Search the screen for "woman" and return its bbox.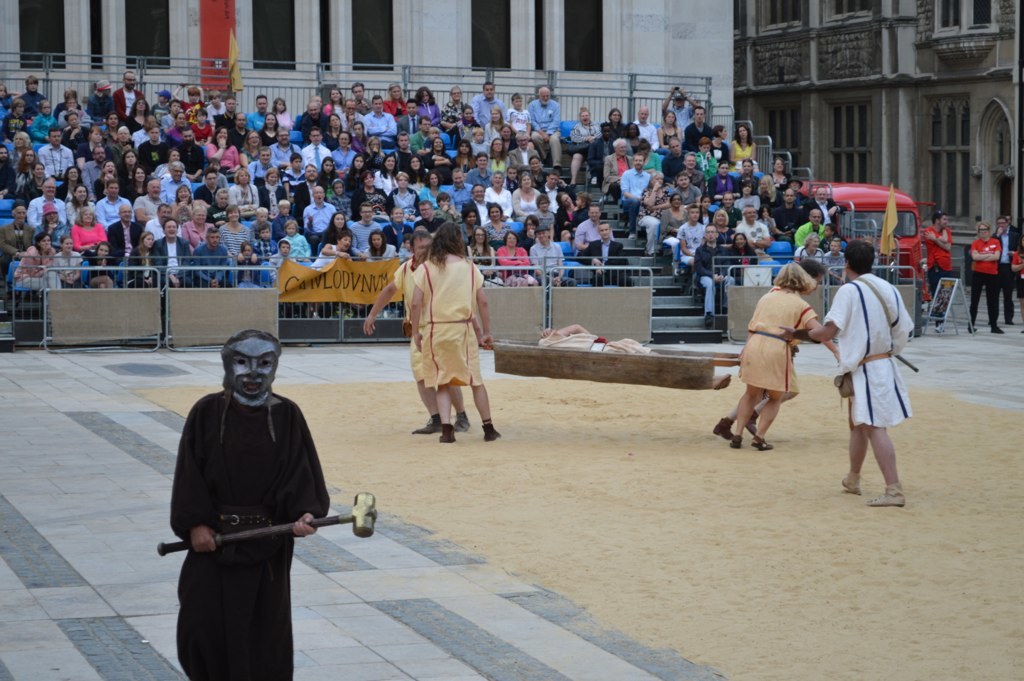
Found: Rect(569, 109, 600, 182).
